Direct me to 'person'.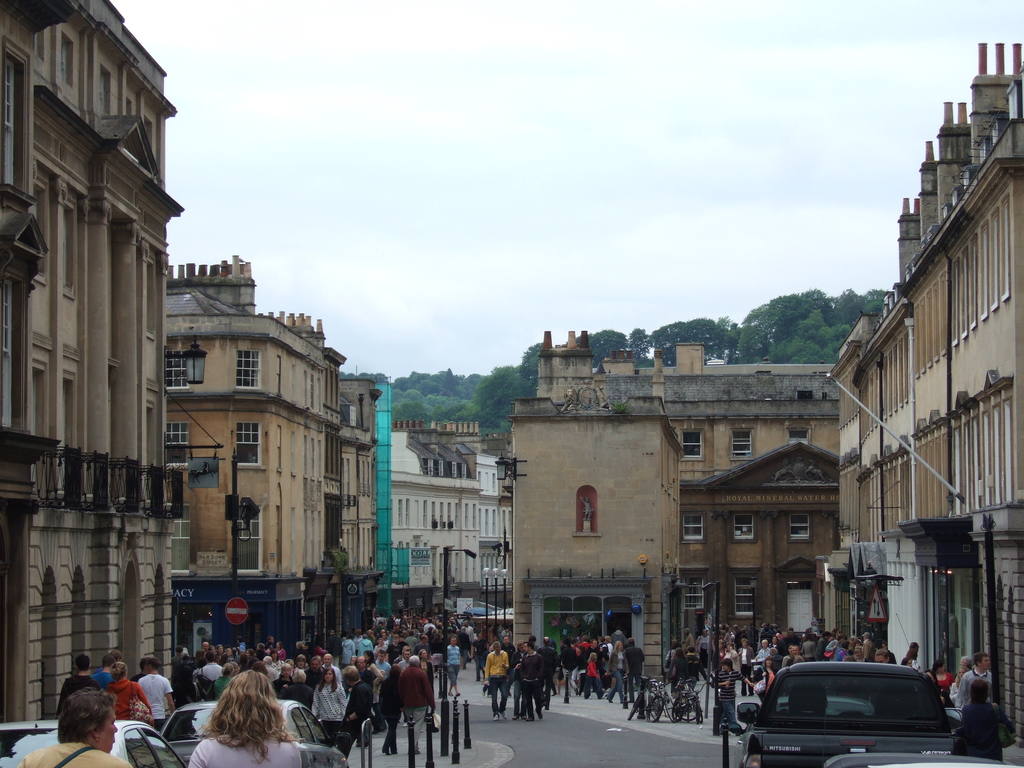
Direction: {"left": 632, "top": 658, "right": 740, "bottom": 727}.
